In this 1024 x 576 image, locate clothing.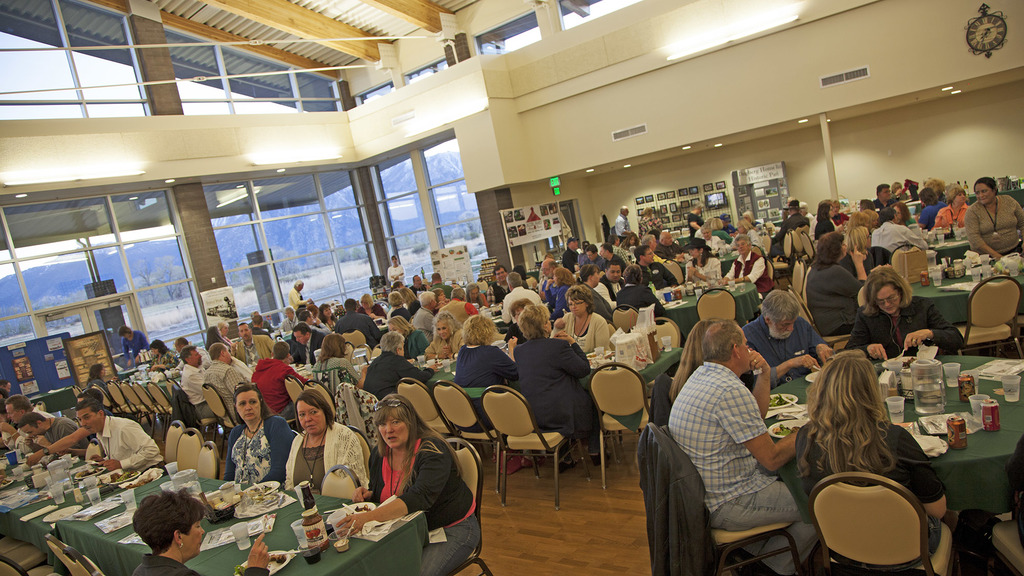
Bounding box: (x1=156, y1=352, x2=182, y2=369).
